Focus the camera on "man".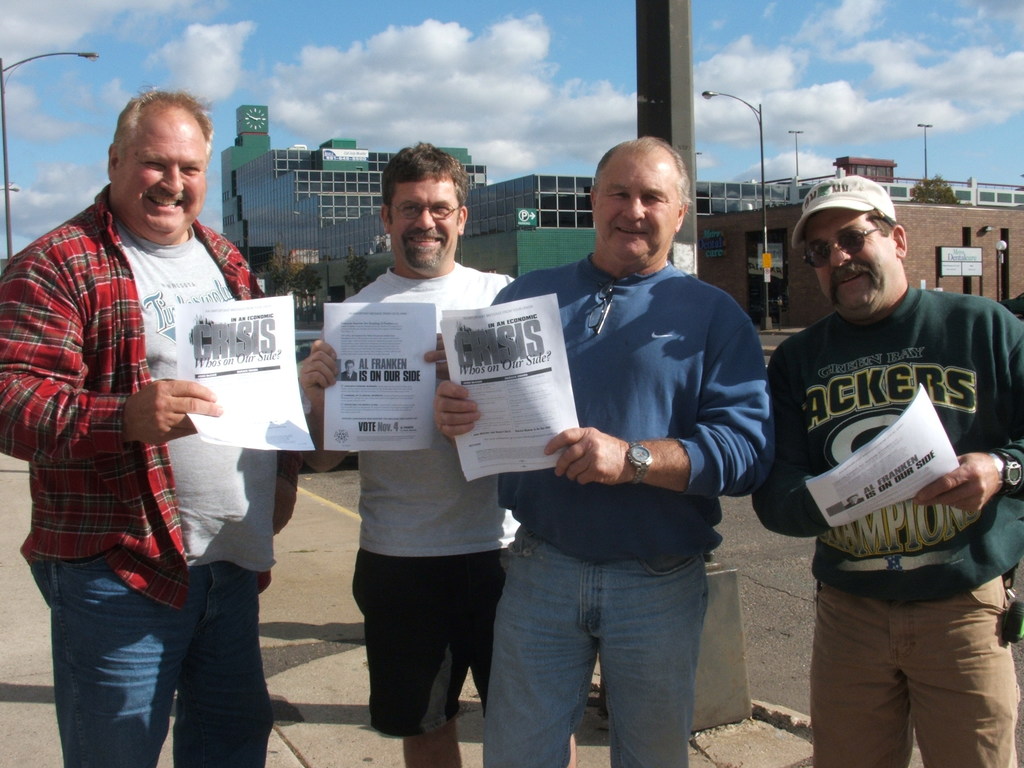
Focus region: [17,63,254,764].
